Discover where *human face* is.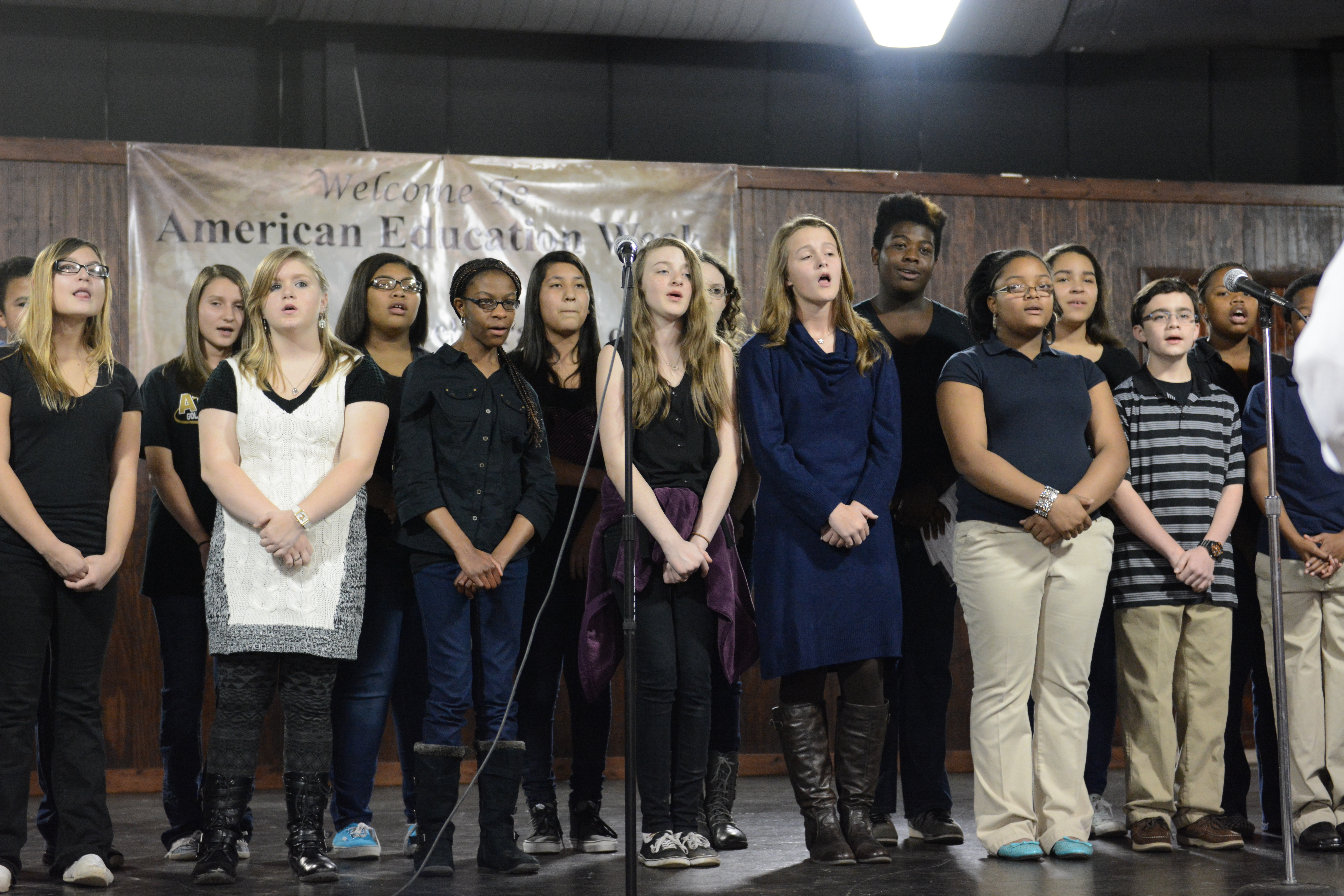
Discovered at left=177, top=50, right=188, bottom=67.
